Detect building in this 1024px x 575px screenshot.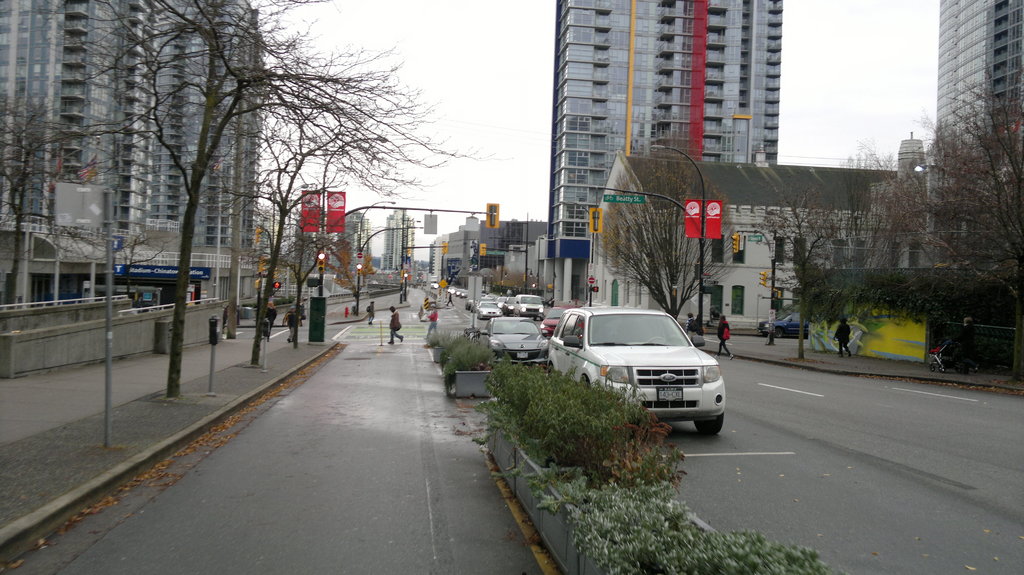
Detection: rect(383, 209, 415, 272).
